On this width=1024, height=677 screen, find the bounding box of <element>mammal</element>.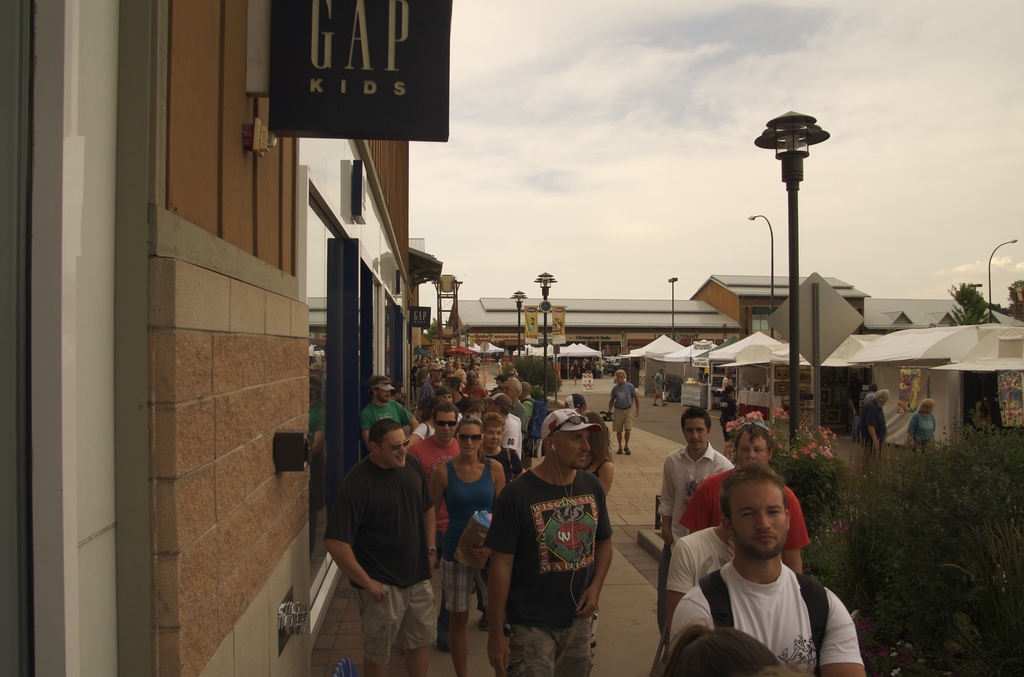
Bounding box: <region>665, 472, 733, 634</region>.
